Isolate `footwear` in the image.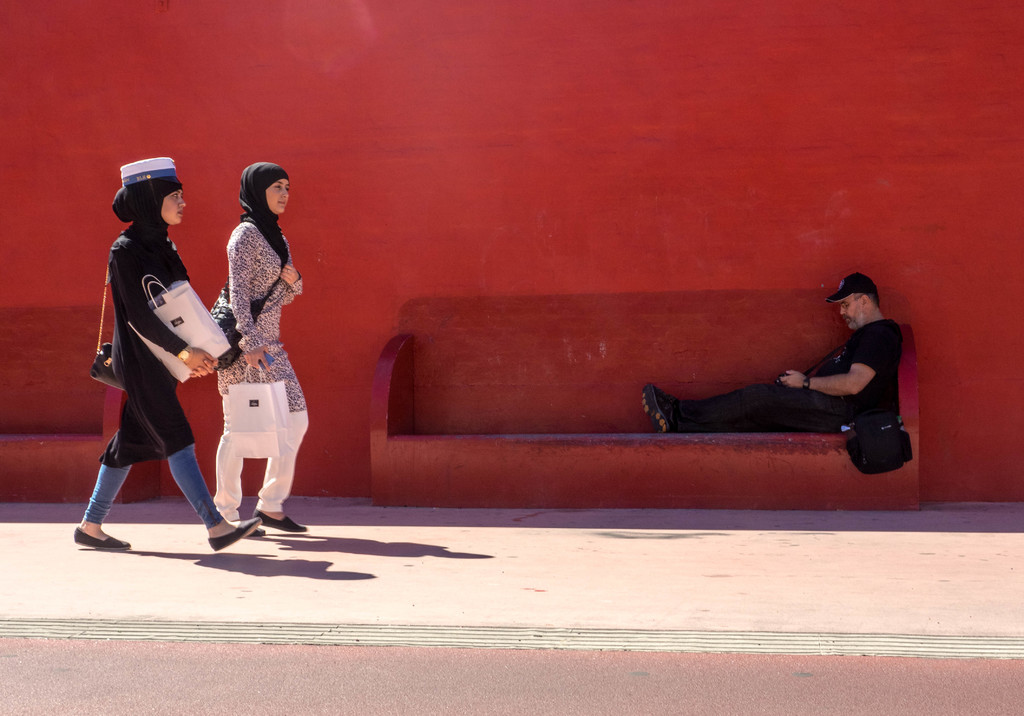
Isolated region: (x1=241, y1=520, x2=265, y2=536).
